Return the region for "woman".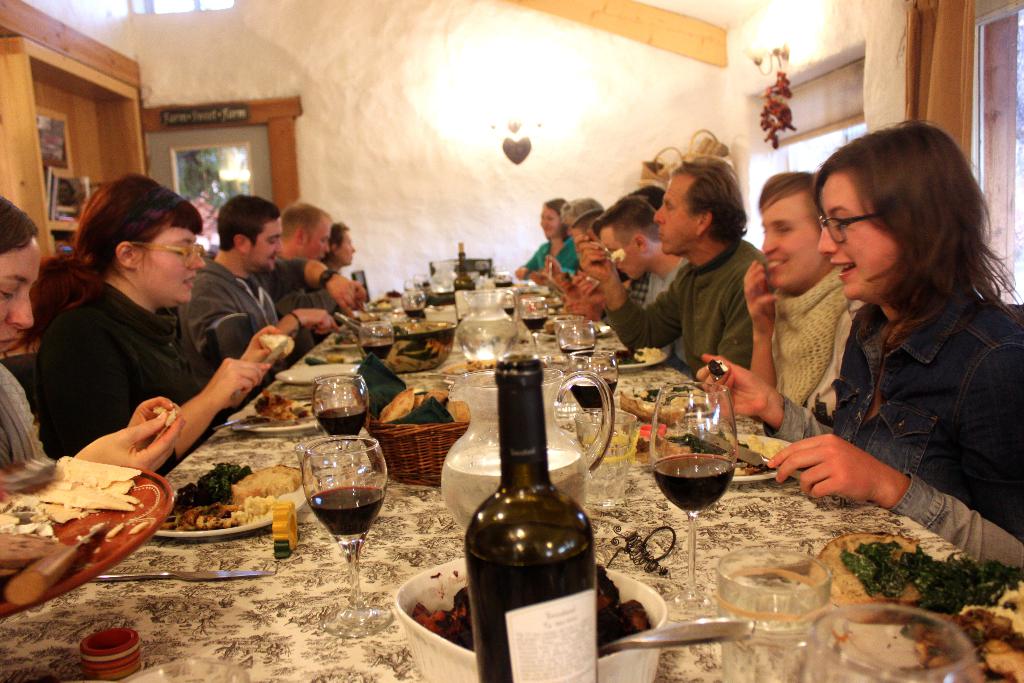
(x1=0, y1=195, x2=189, y2=478).
